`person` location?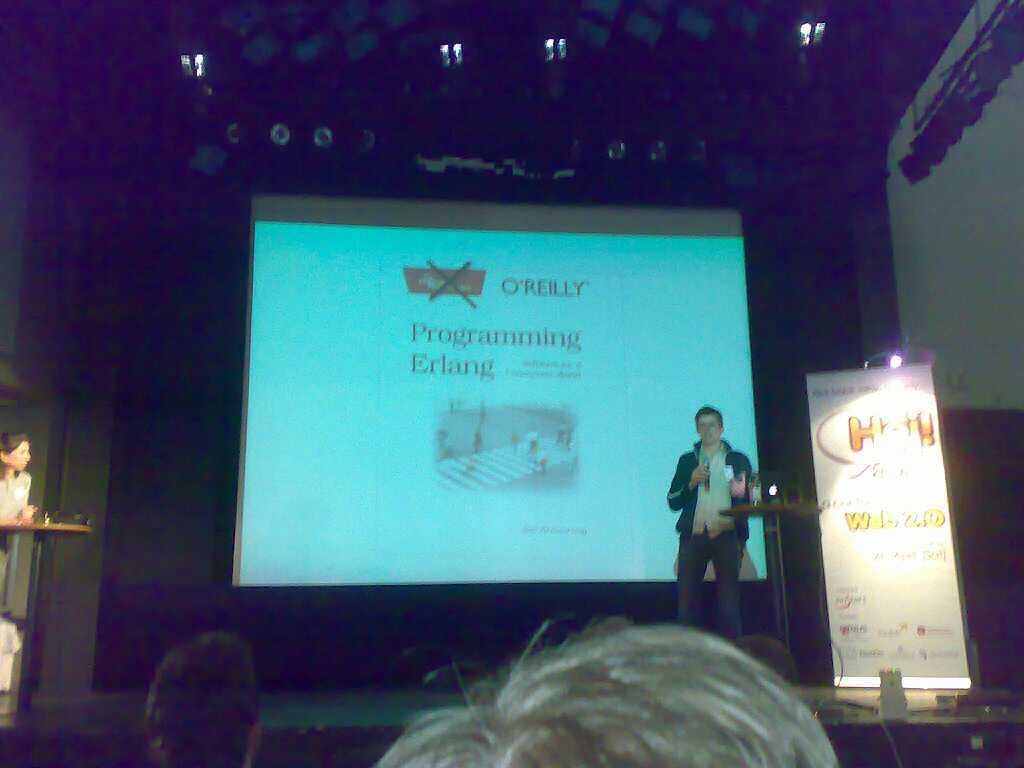
region(2, 428, 37, 613)
